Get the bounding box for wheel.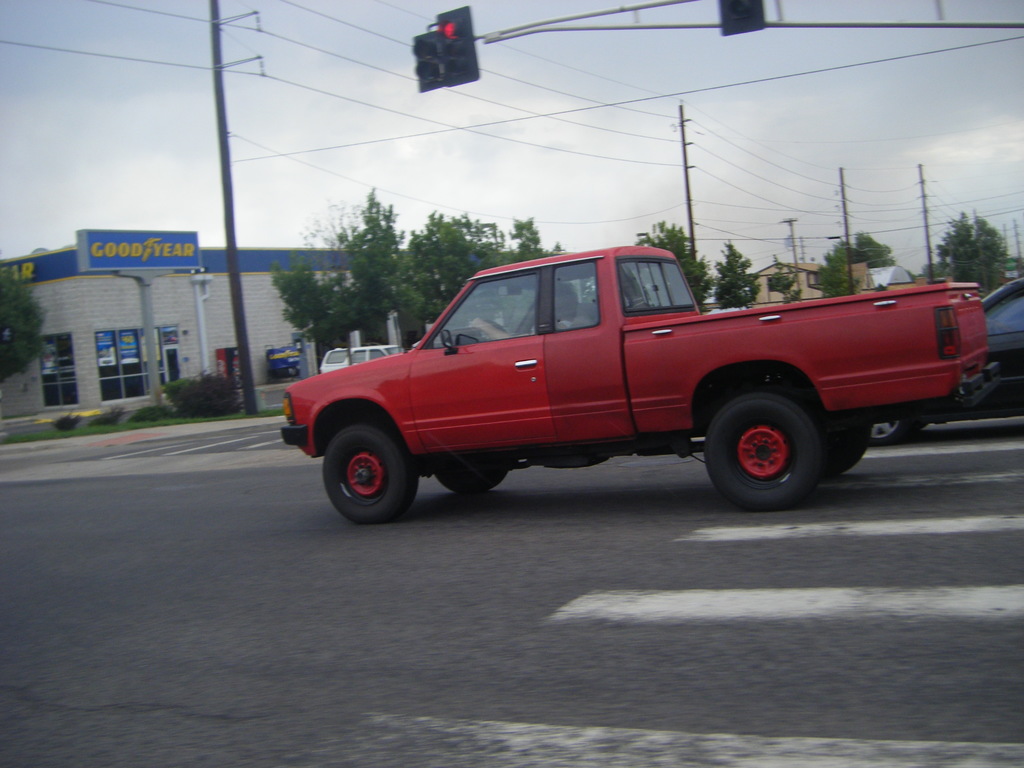
select_region(706, 386, 833, 495).
